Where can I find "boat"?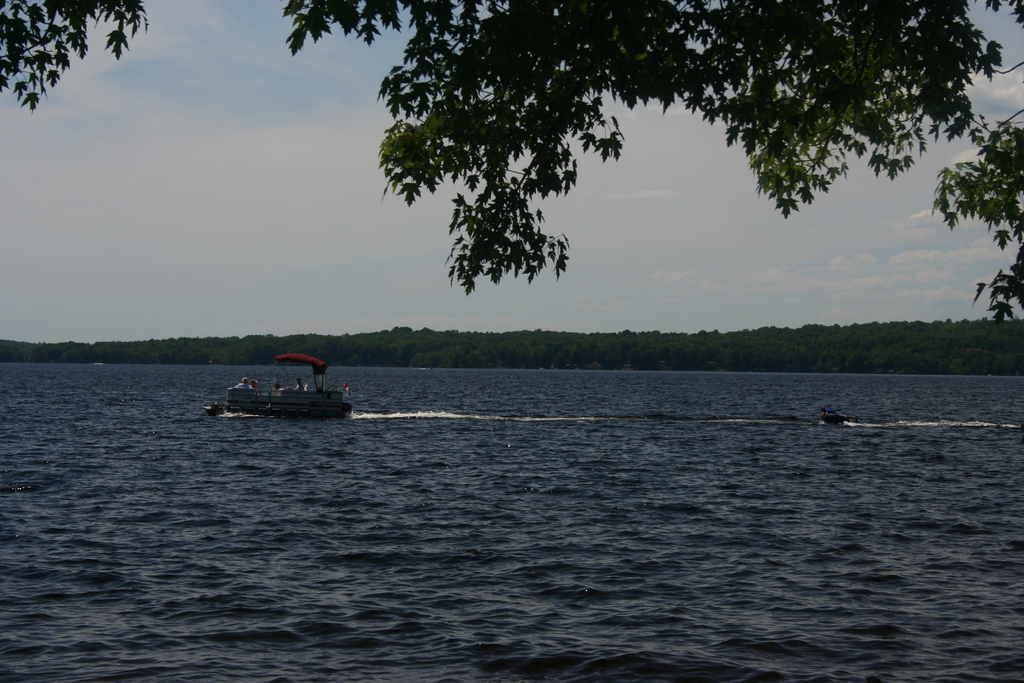
You can find it at locate(202, 364, 349, 421).
